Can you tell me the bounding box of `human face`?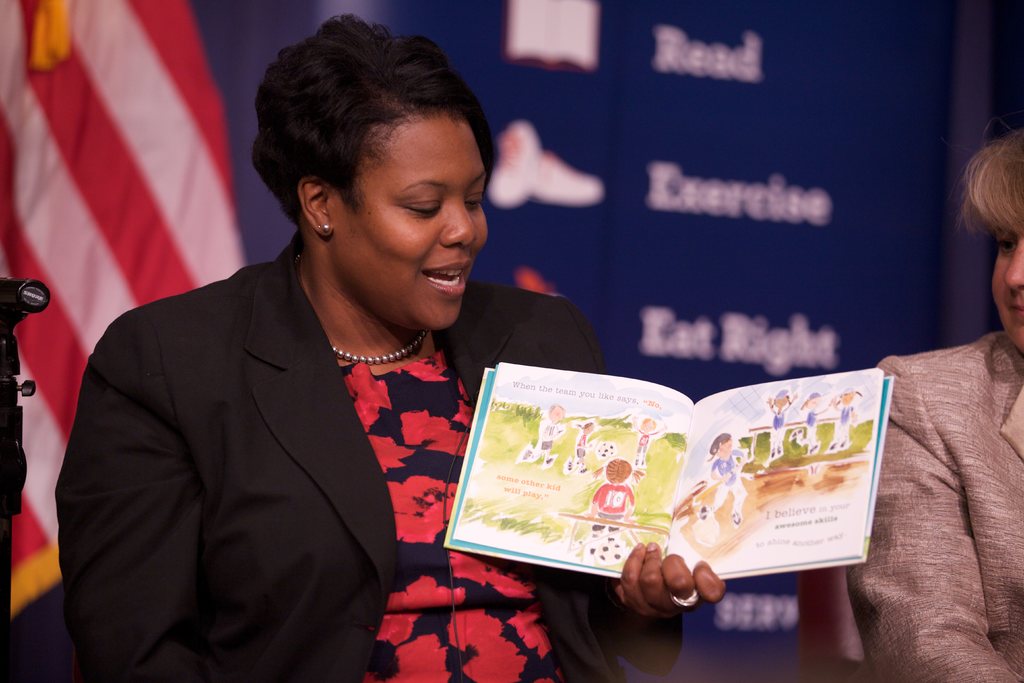
(x1=837, y1=386, x2=865, y2=409).
